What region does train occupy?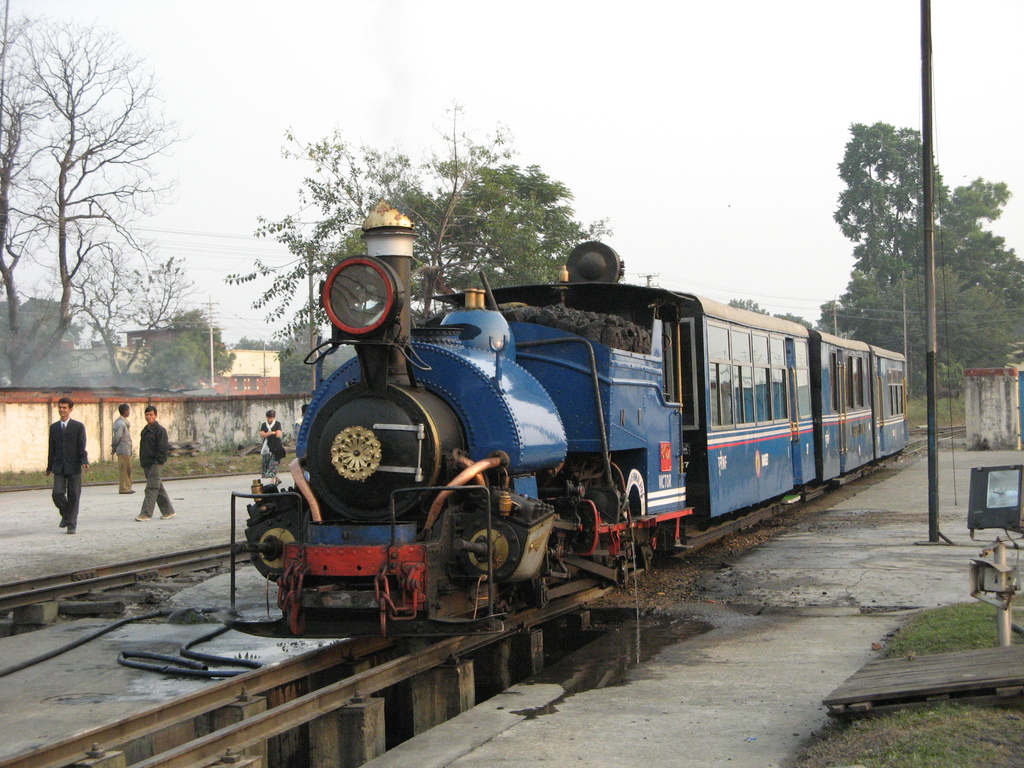
x1=223 y1=195 x2=912 y2=620.
